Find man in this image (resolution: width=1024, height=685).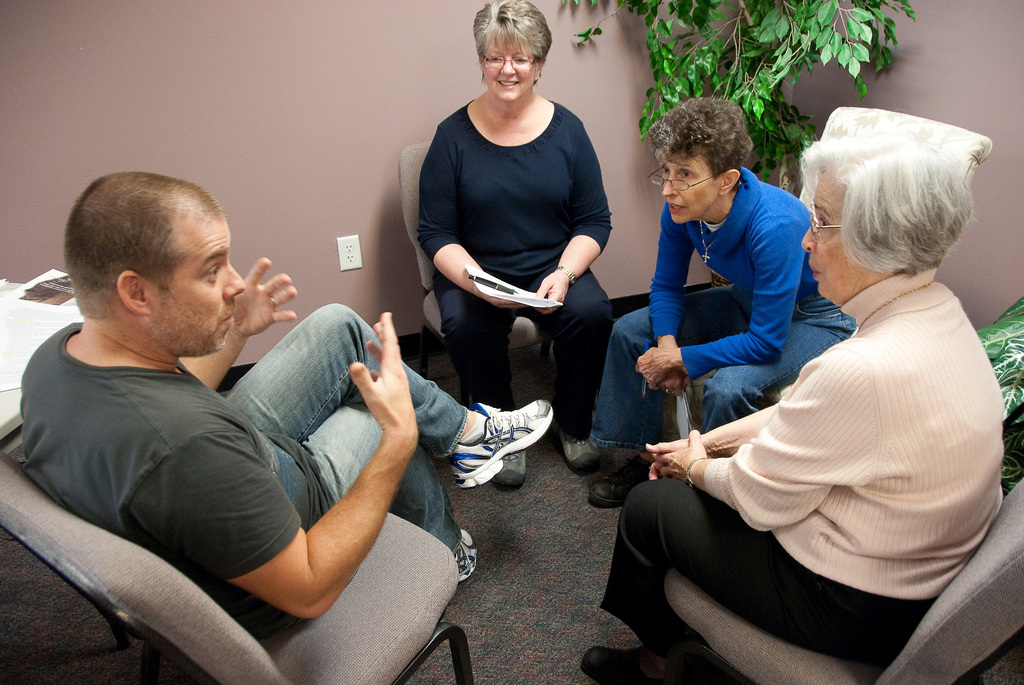
l=8, t=163, r=520, b=679.
